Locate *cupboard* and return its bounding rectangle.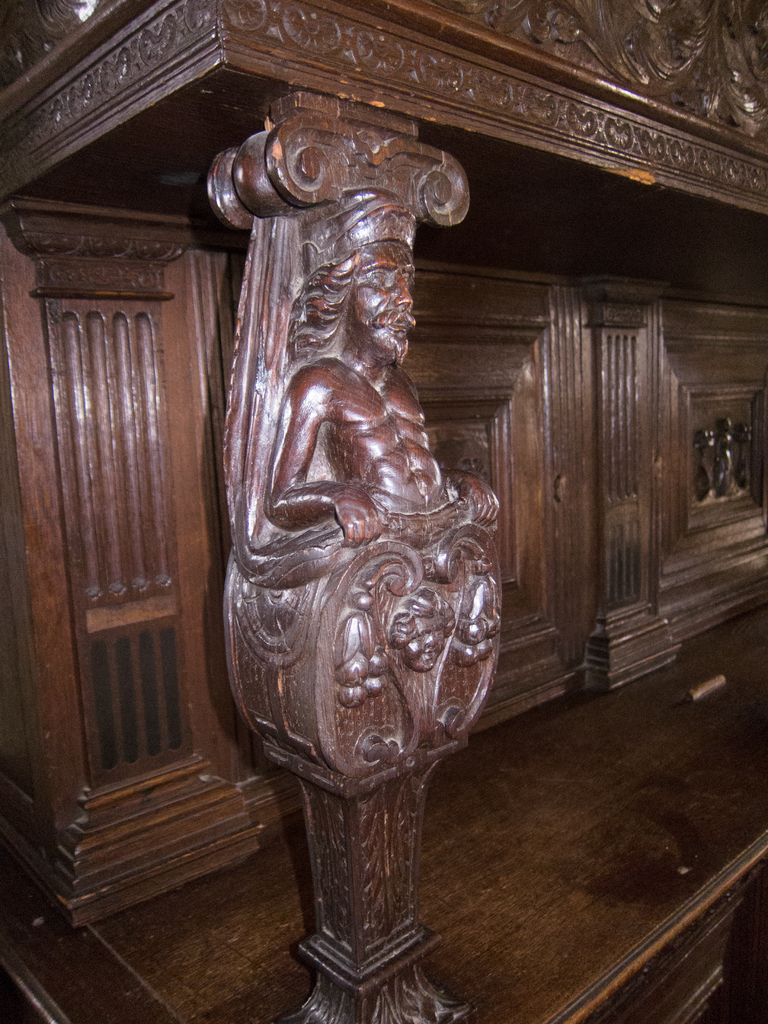
<bbox>0, 0, 767, 1023</bbox>.
